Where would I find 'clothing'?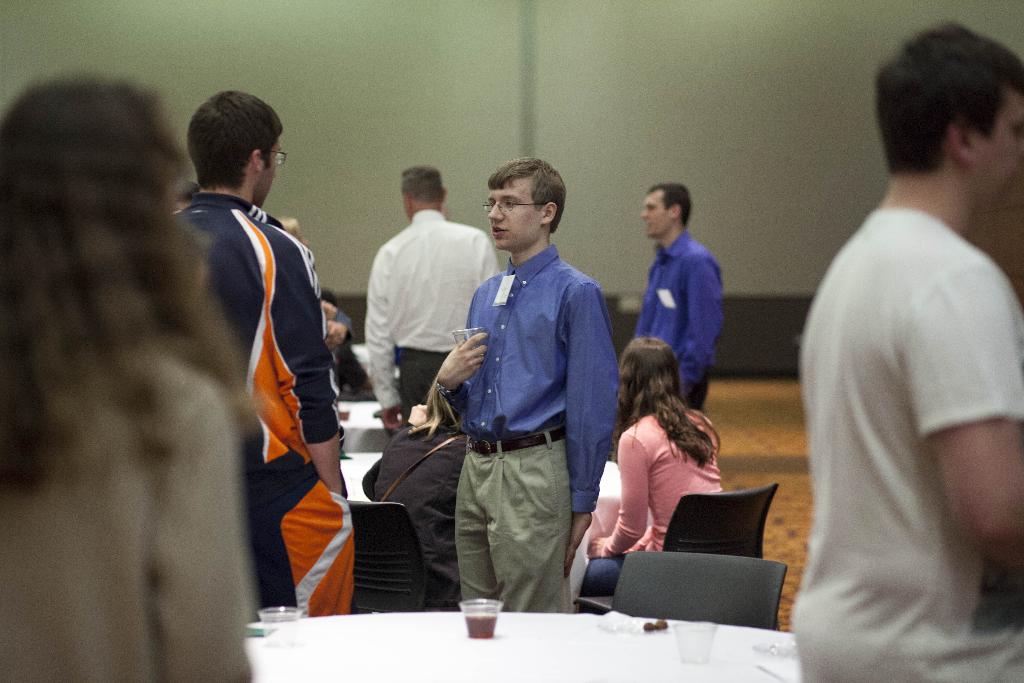
At l=176, t=195, r=348, b=616.
